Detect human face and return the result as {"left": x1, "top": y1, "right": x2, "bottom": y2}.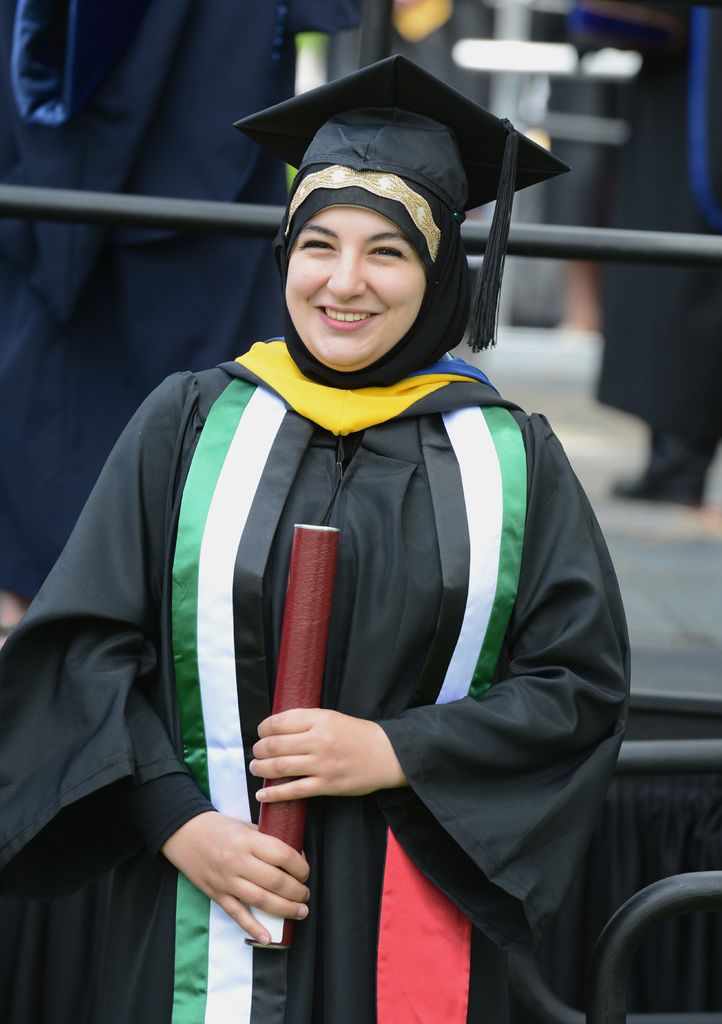
{"left": 283, "top": 206, "right": 424, "bottom": 369}.
